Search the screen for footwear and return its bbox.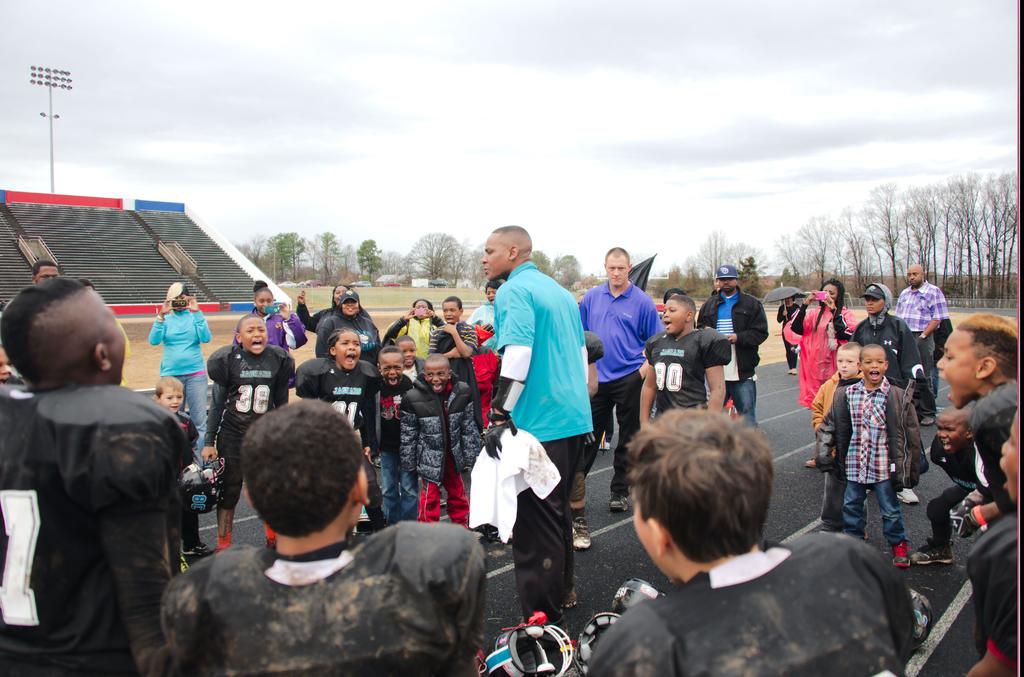
Found: BBox(922, 414, 934, 426).
